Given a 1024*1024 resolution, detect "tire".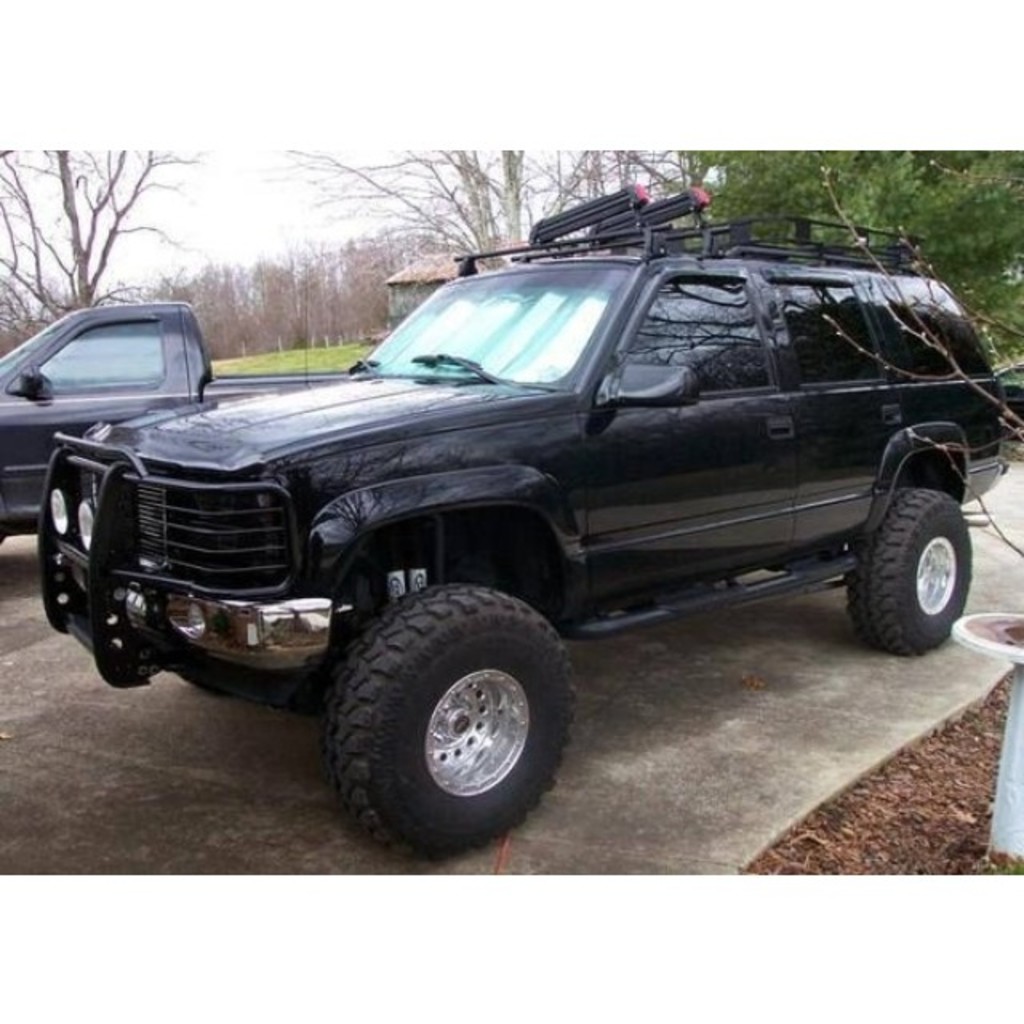
x1=323, y1=584, x2=576, y2=859.
